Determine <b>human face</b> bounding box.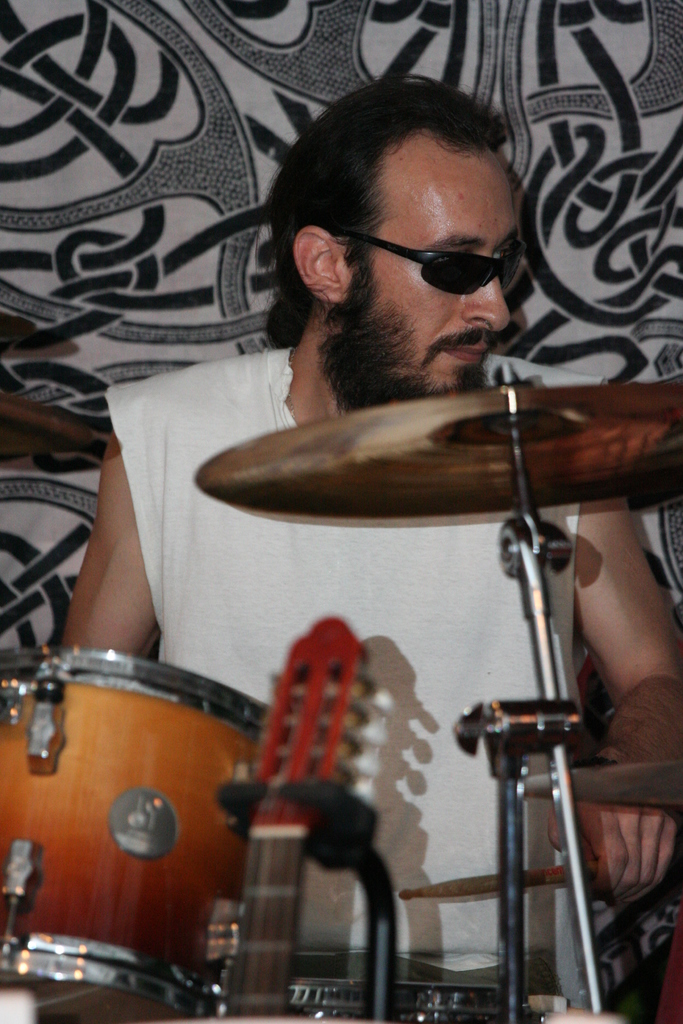
Determined: <box>345,152,522,405</box>.
